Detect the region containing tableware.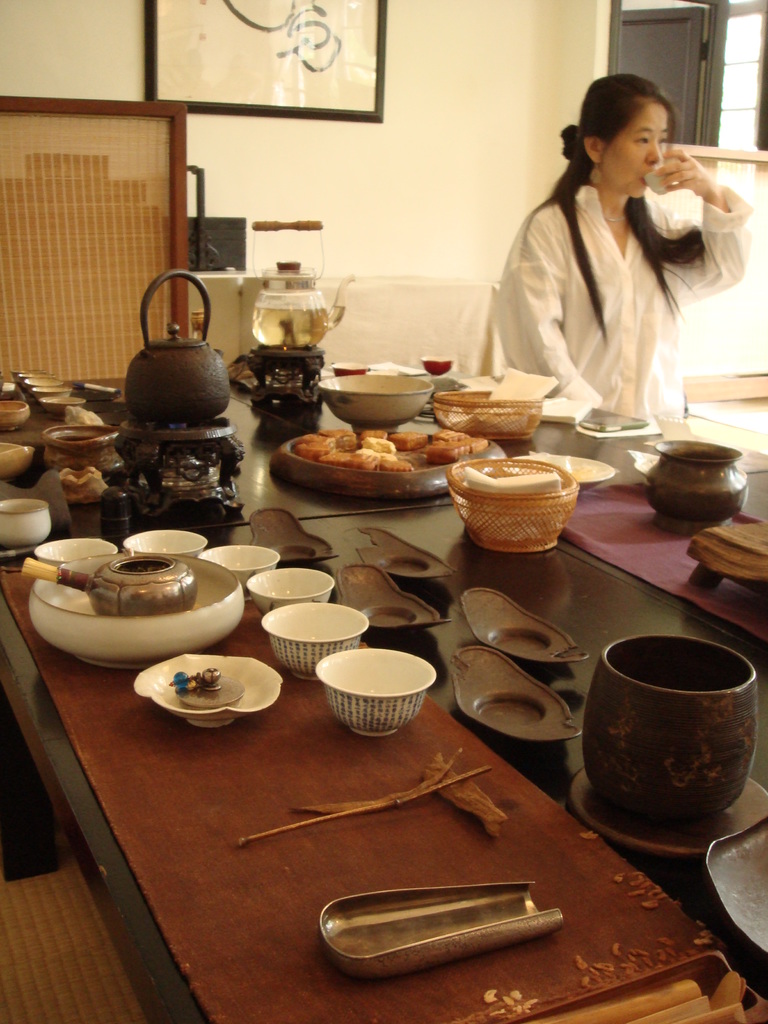
locate(509, 953, 767, 1023).
